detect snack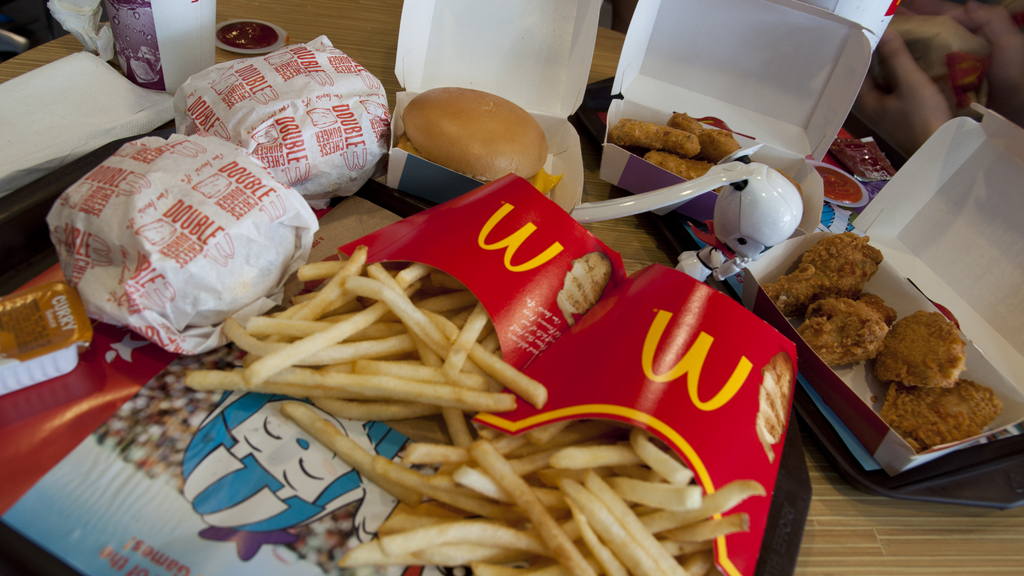
[x1=876, y1=316, x2=973, y2=387]
